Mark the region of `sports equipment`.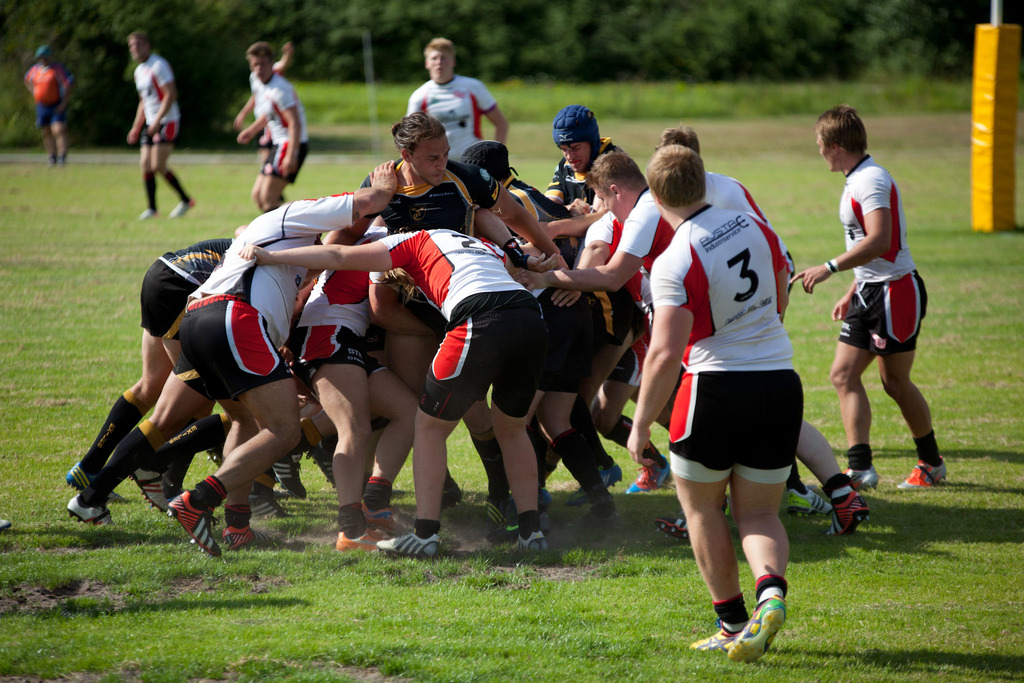
Region: <bbox>250, 479, 289, 519</bbox>.
